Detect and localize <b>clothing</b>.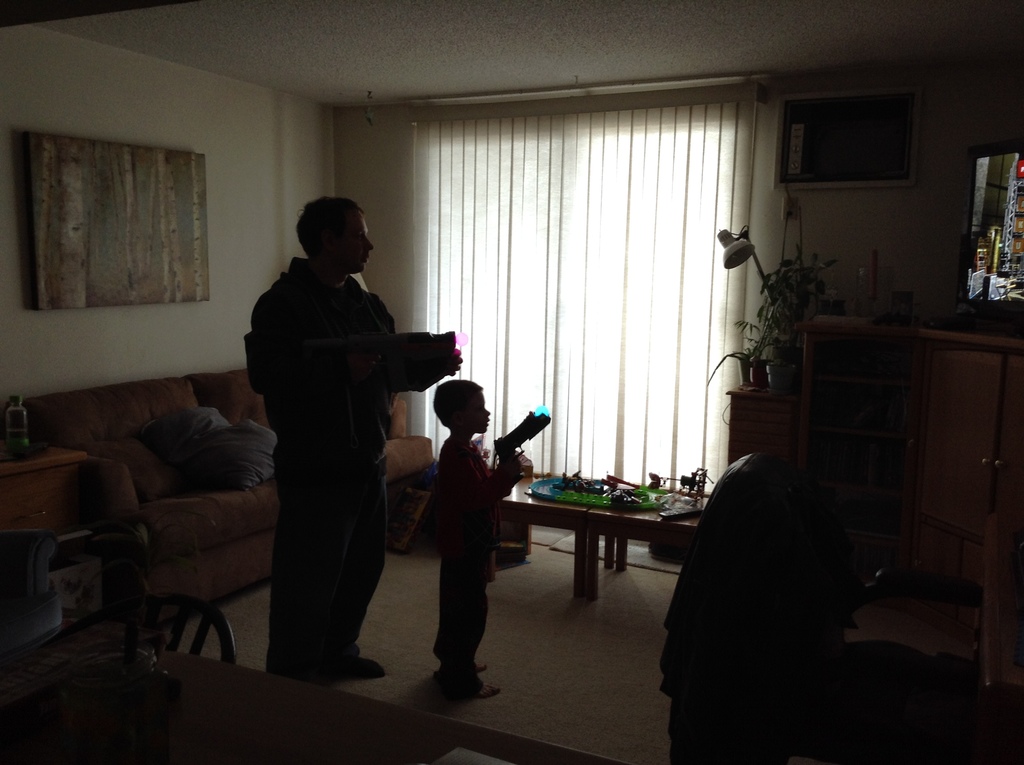
Localized at 244, 254, 442, 670.
